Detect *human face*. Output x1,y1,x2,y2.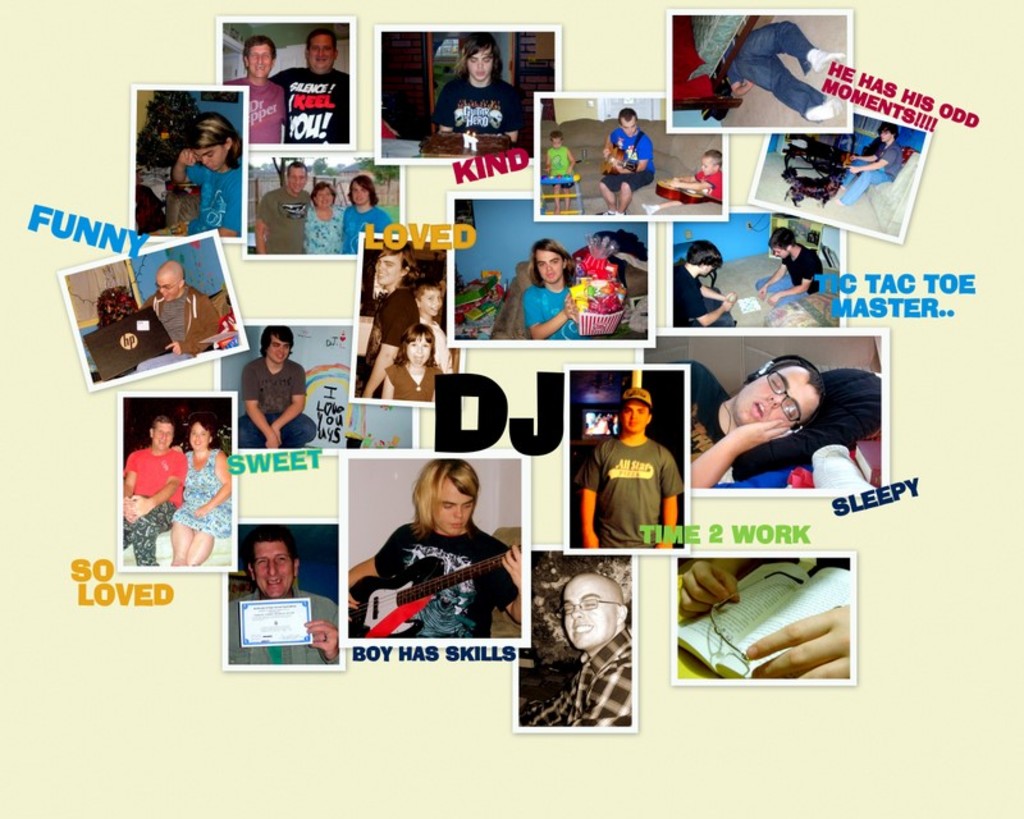
154,422,172,449.
